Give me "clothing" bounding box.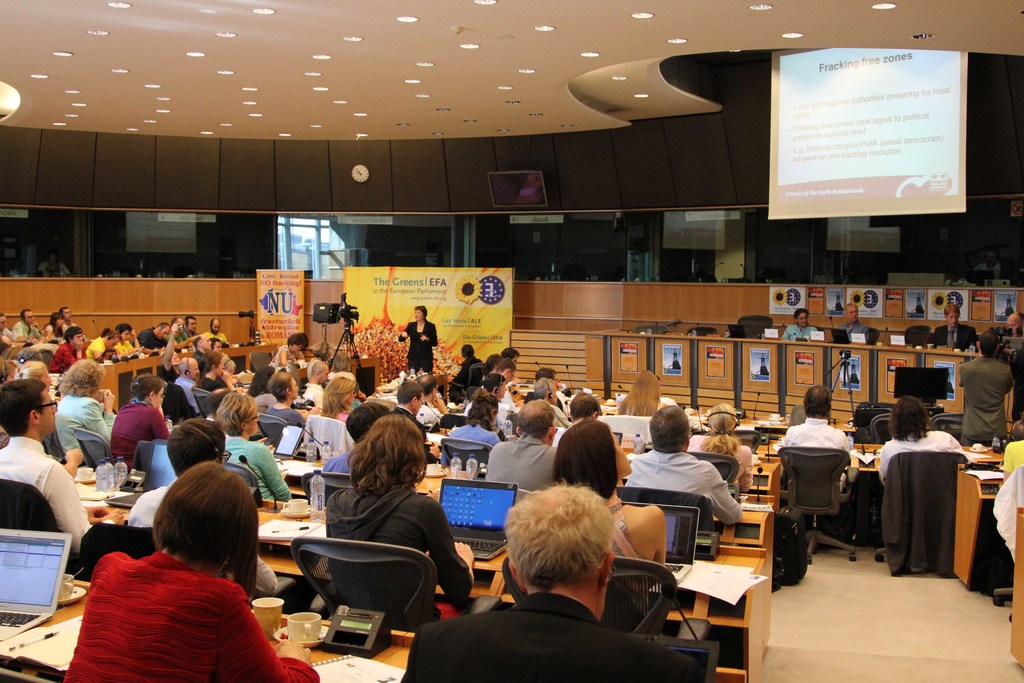
(83, 340, 112, 365).
